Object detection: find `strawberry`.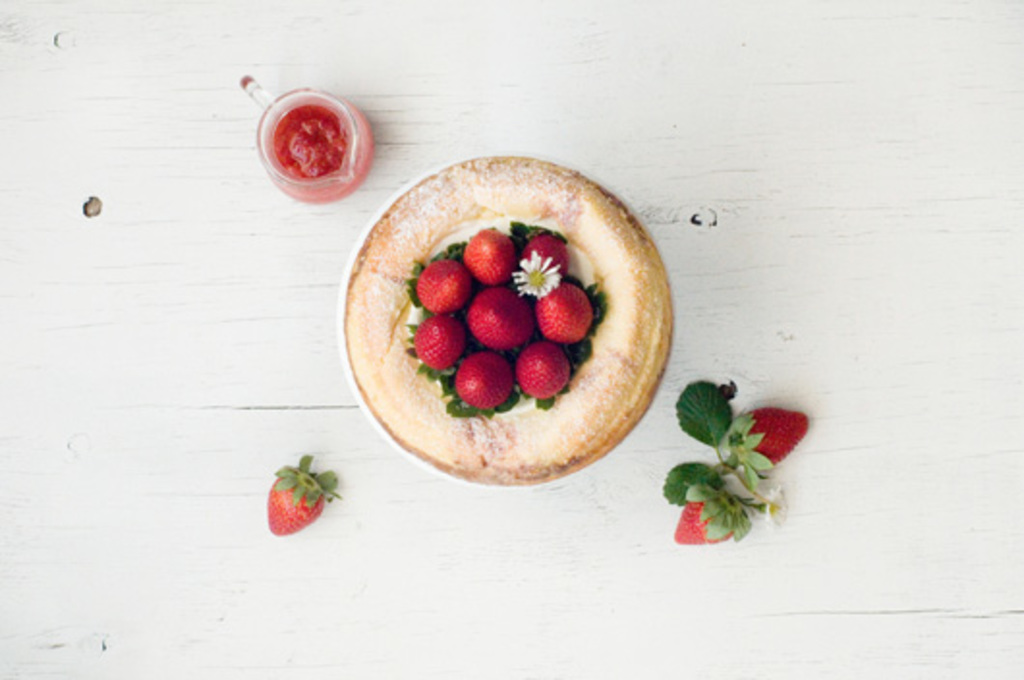
537, 284, 611, 365.
